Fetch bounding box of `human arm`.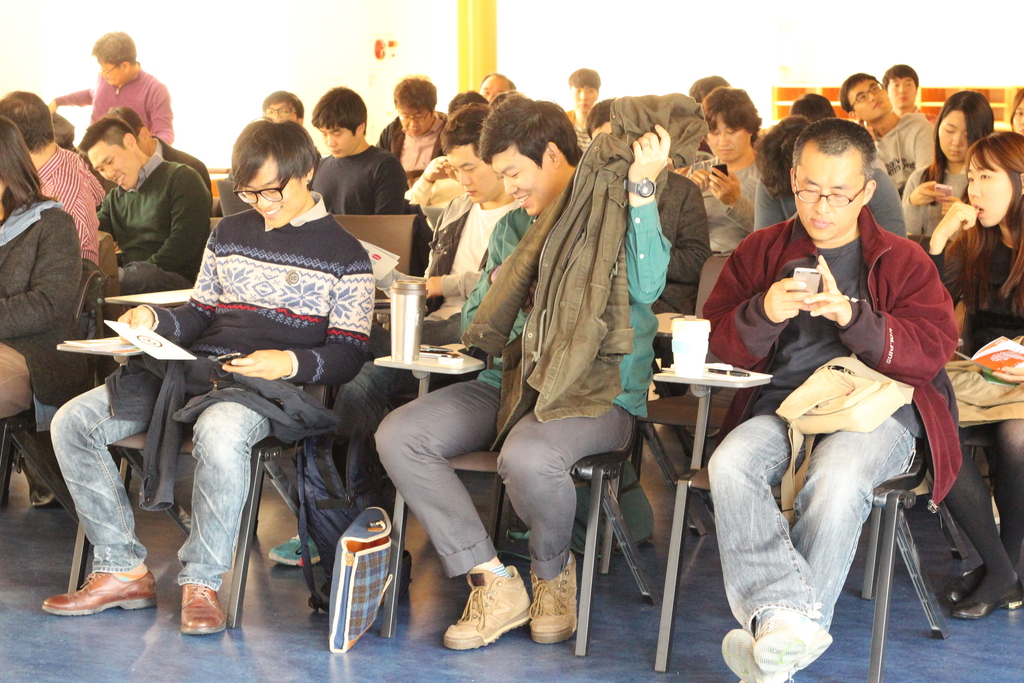
Bbox: region(93, 197, 111, 241).
